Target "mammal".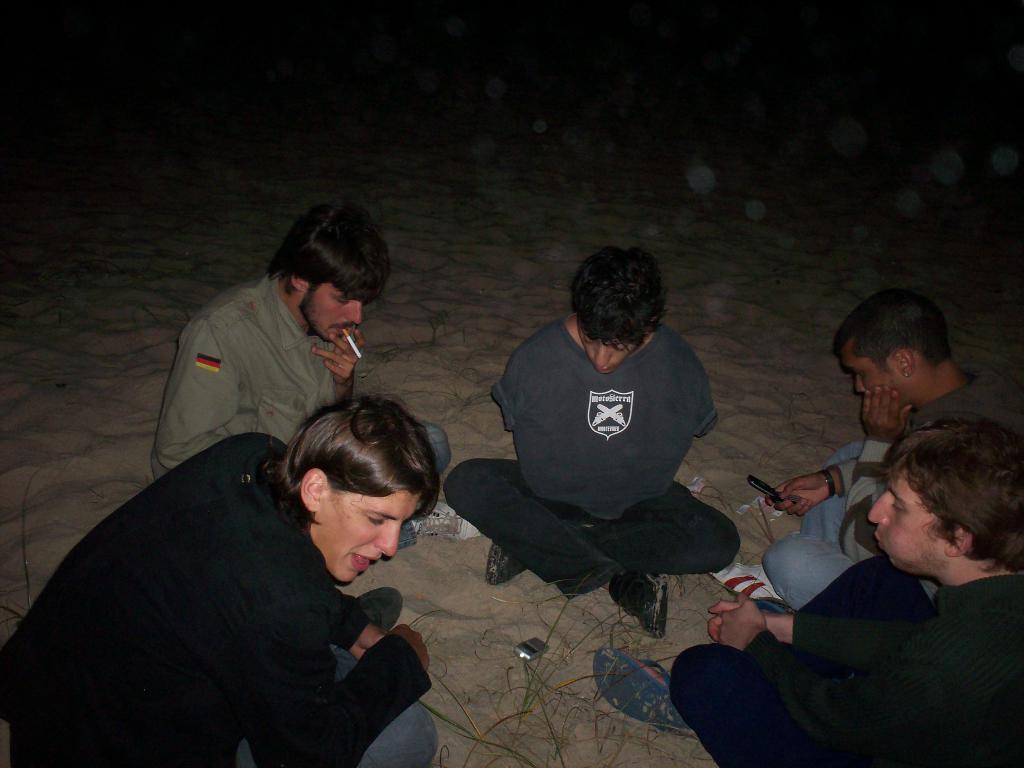
Target region: <bbox>589, 426, 1022, 767</bbox>.
